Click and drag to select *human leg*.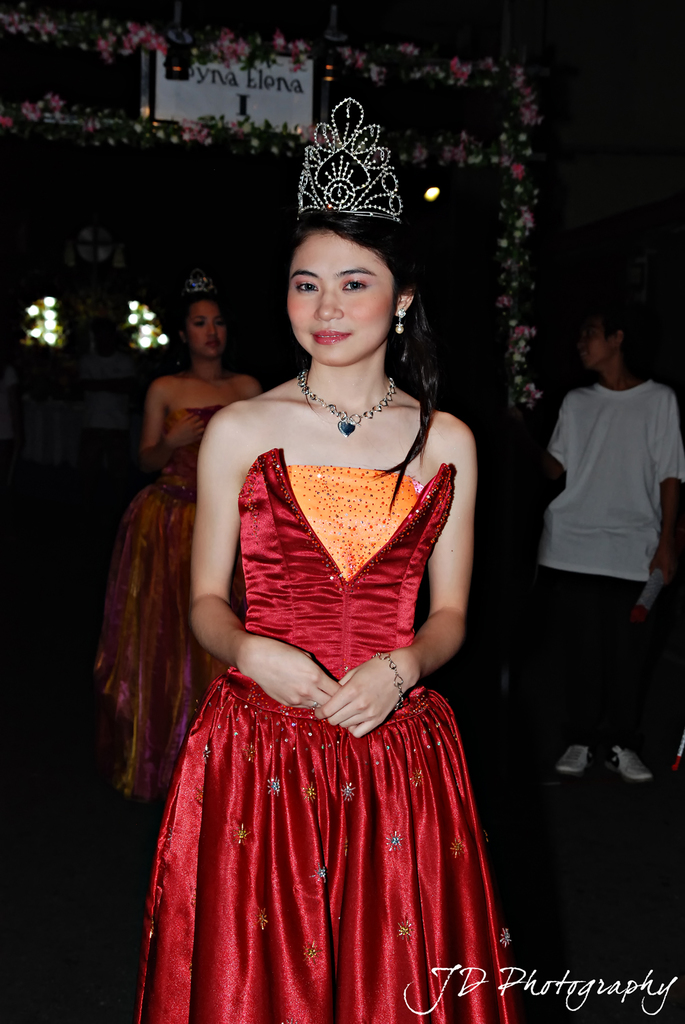
Selection: box(551, 549, 596, 780).
